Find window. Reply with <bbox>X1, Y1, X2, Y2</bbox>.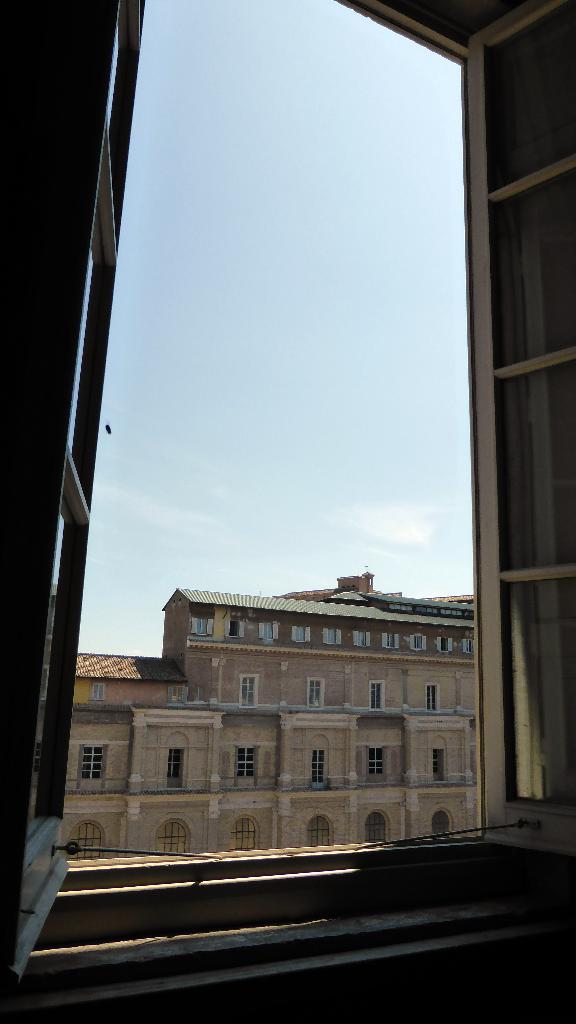
<bbox>162, 818, 190, 858</bbox>.
